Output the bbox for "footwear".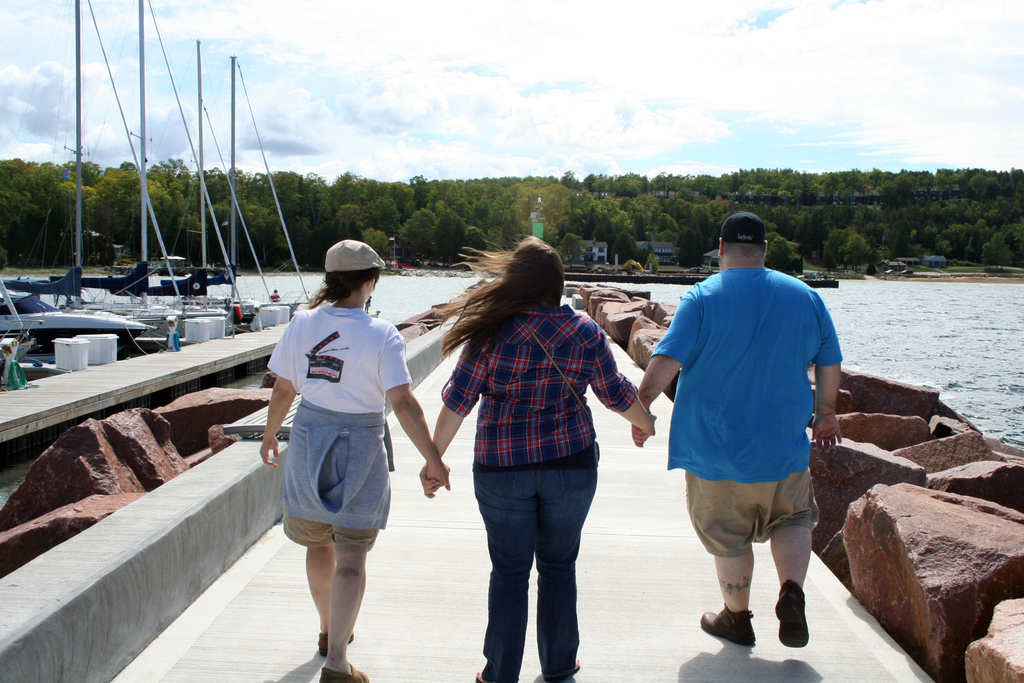
317:632:355:659.
